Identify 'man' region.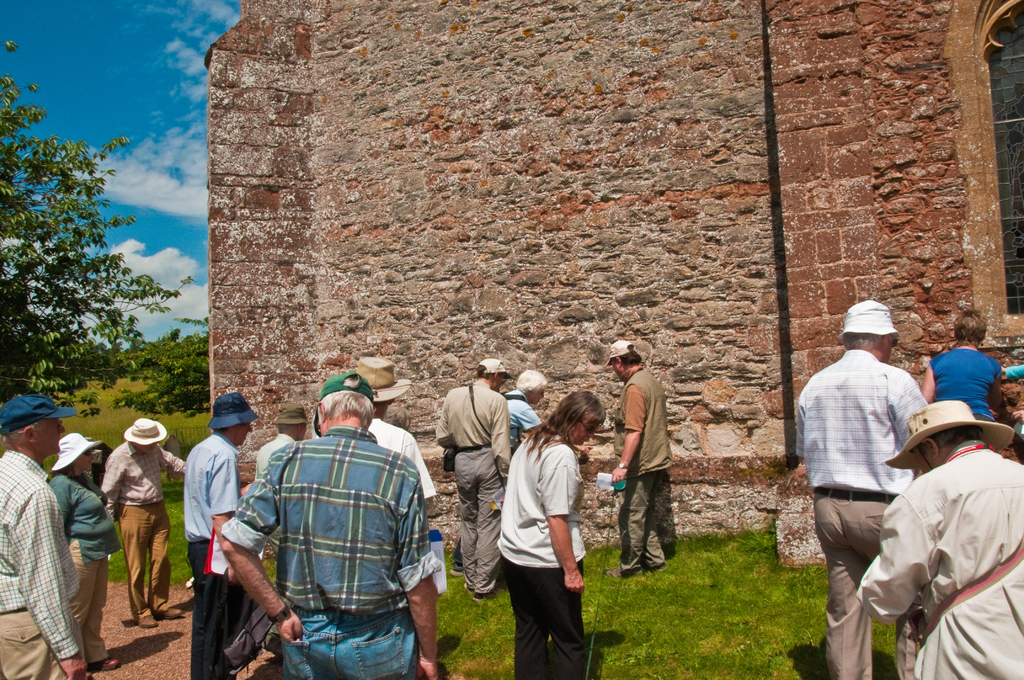
Region: {"x1": 354, "y1": 357, "x2": 434, "y2": 498}.
